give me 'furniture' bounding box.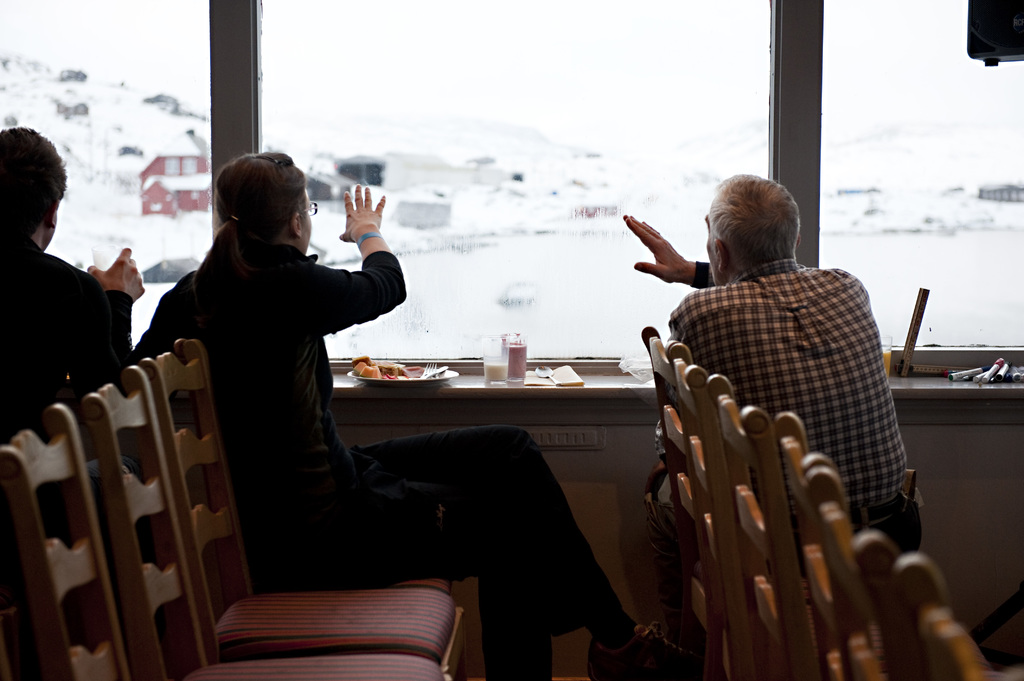
(left=0, top=403, right=135, bottom=680).
